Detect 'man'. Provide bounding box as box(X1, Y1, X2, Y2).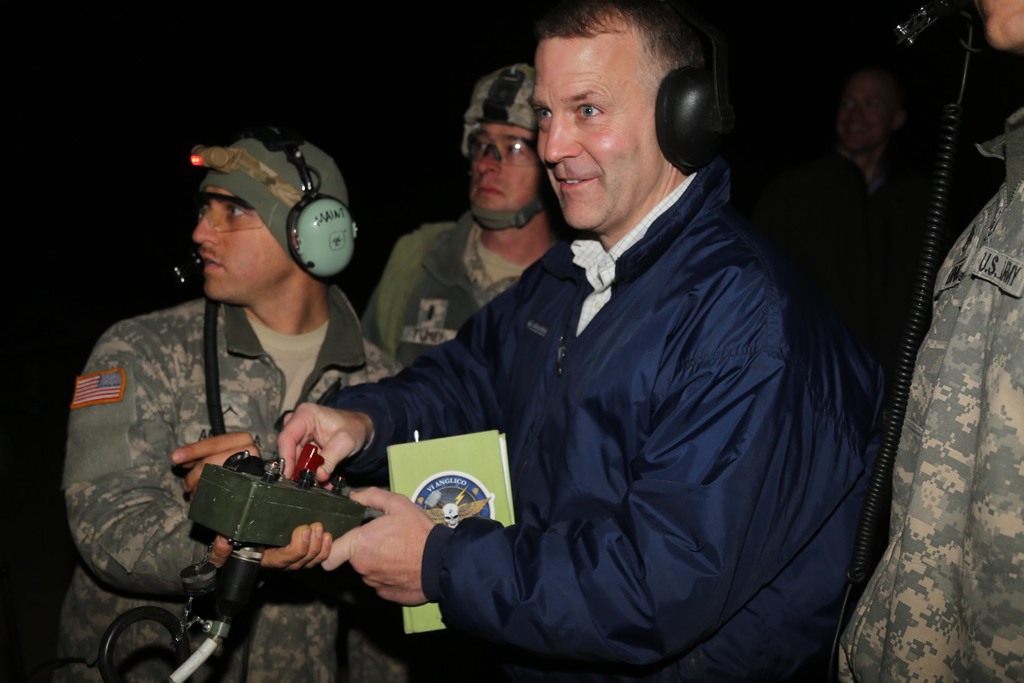
box(271, 0, 900, 682).
